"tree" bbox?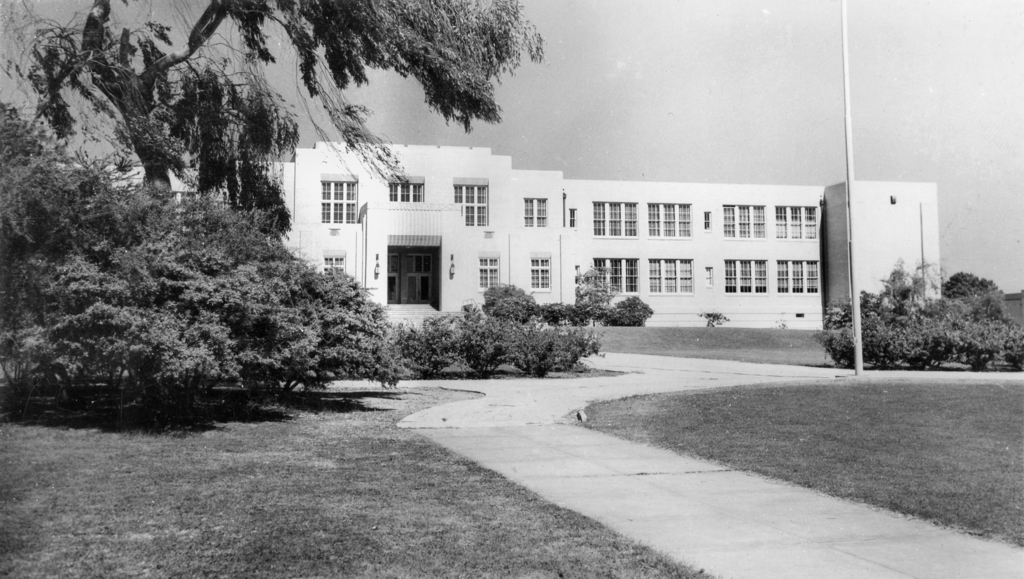
<region>945, 267, 1007, 301</region>
